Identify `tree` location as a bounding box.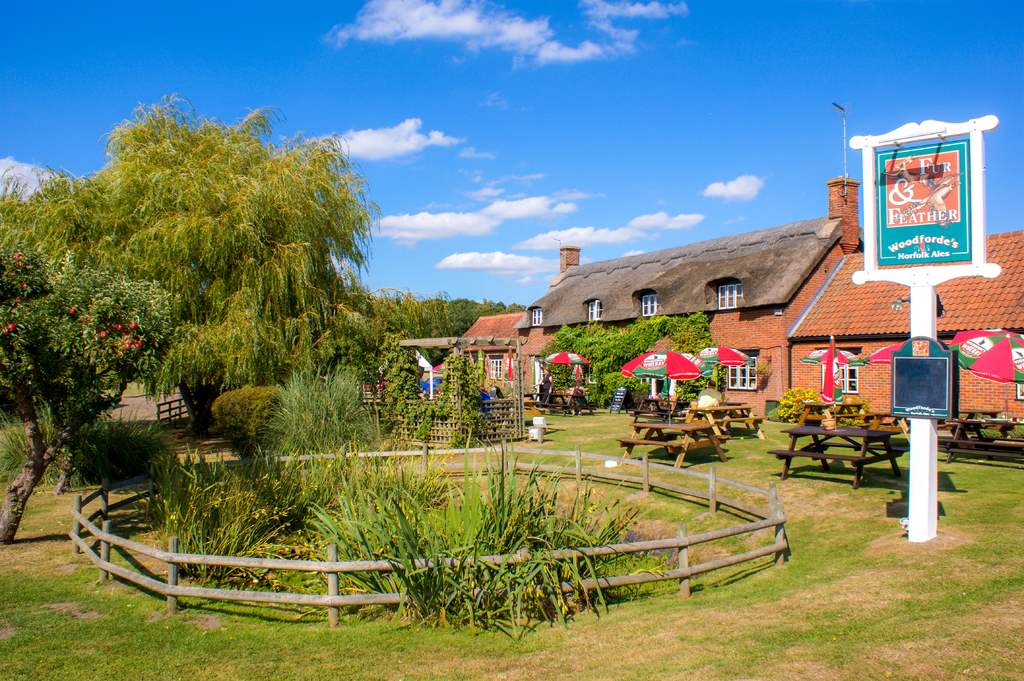
bbox(0, 246, 182, 542).
